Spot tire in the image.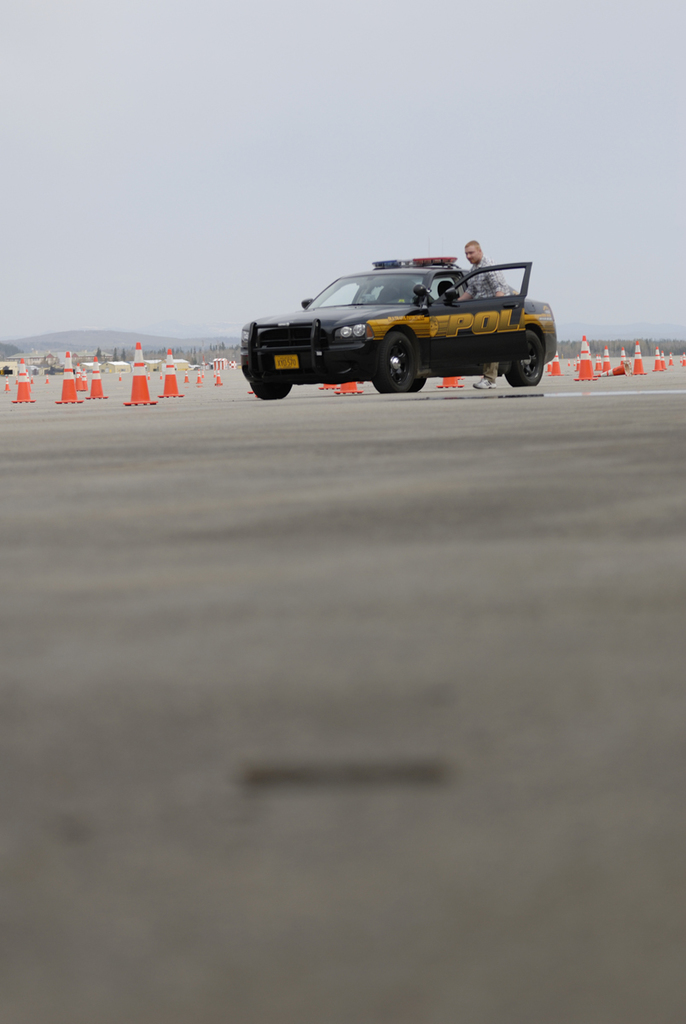
tire found at (left=369, top=331, right=413, bottom=393).
